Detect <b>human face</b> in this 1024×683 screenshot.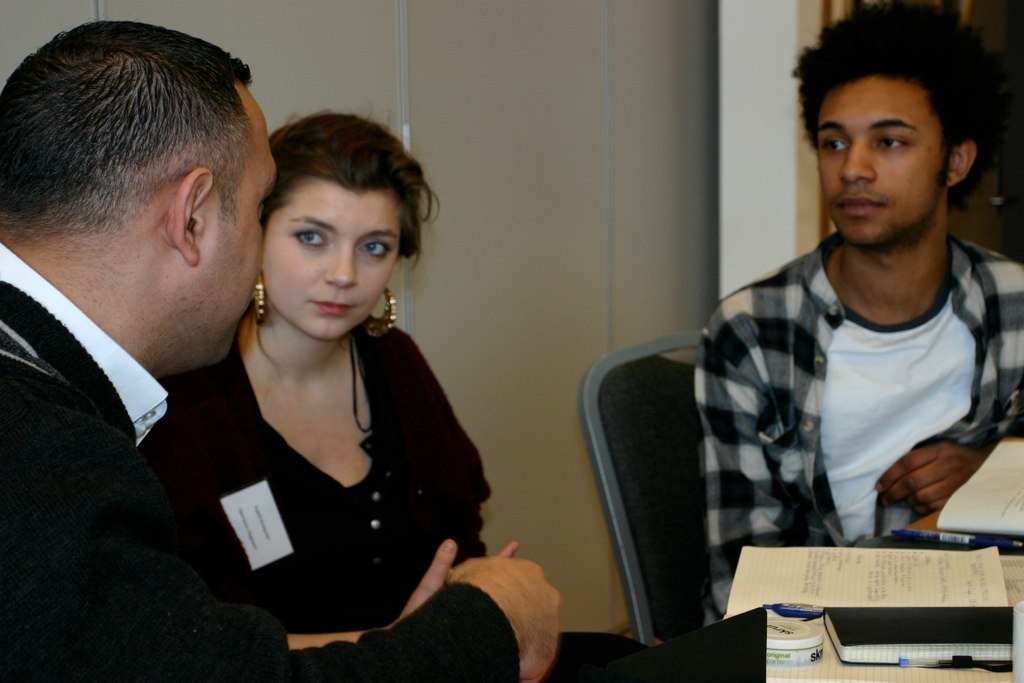
Detection: (819,81,950,254).
